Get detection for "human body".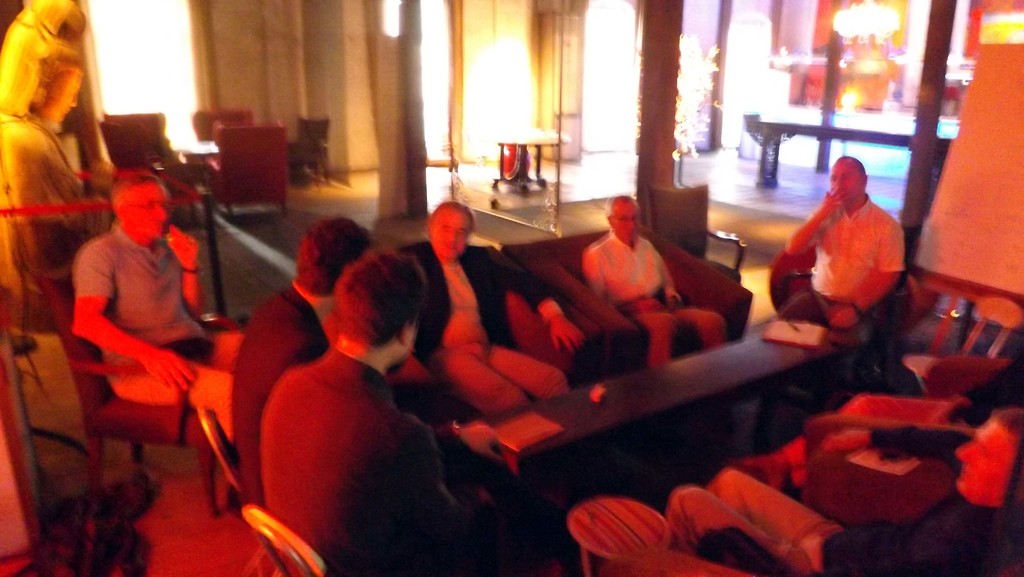
Detection: 772, 154, 920, 355.
